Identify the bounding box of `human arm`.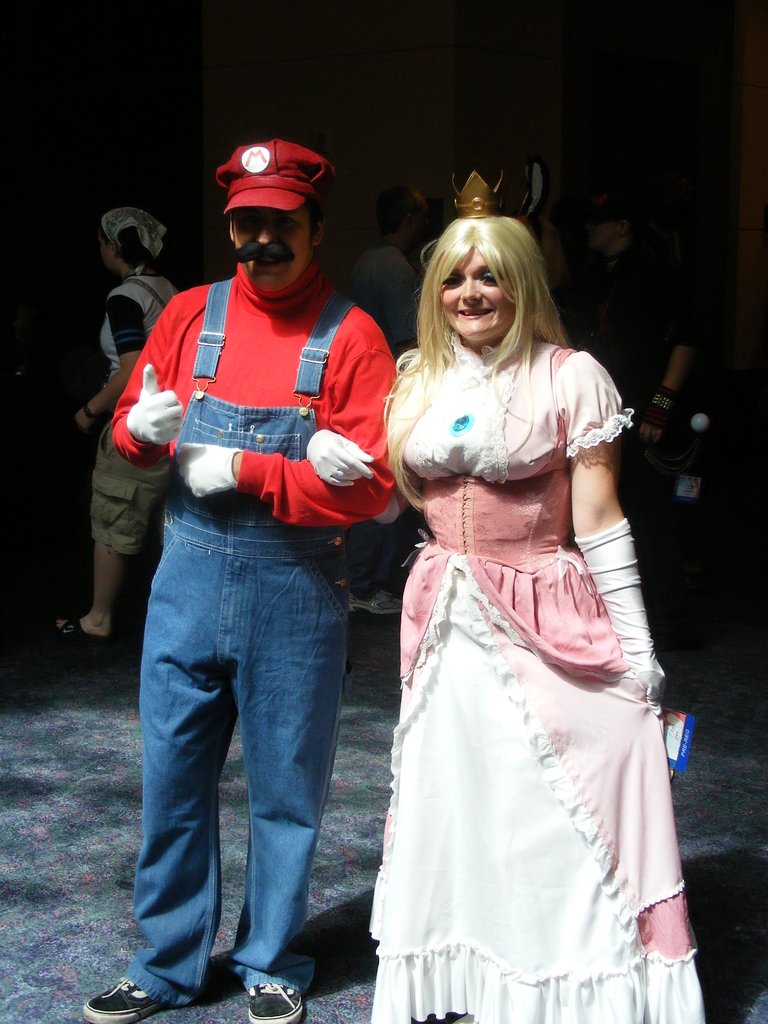
[73,273,207,495].
